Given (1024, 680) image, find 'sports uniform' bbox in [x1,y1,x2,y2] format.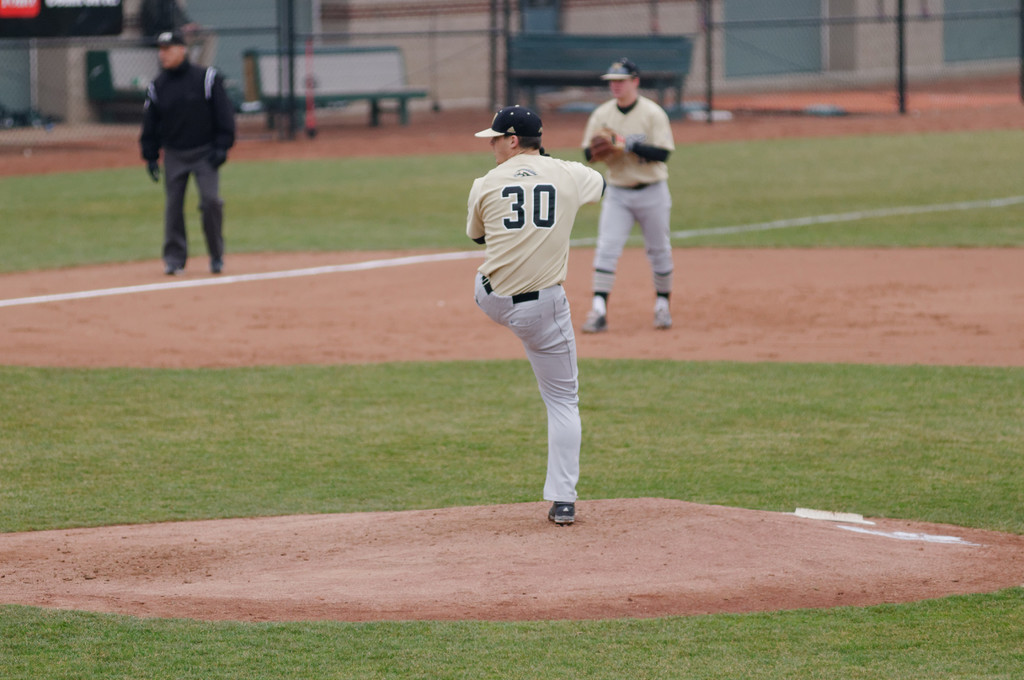
[452,83,627,524].
